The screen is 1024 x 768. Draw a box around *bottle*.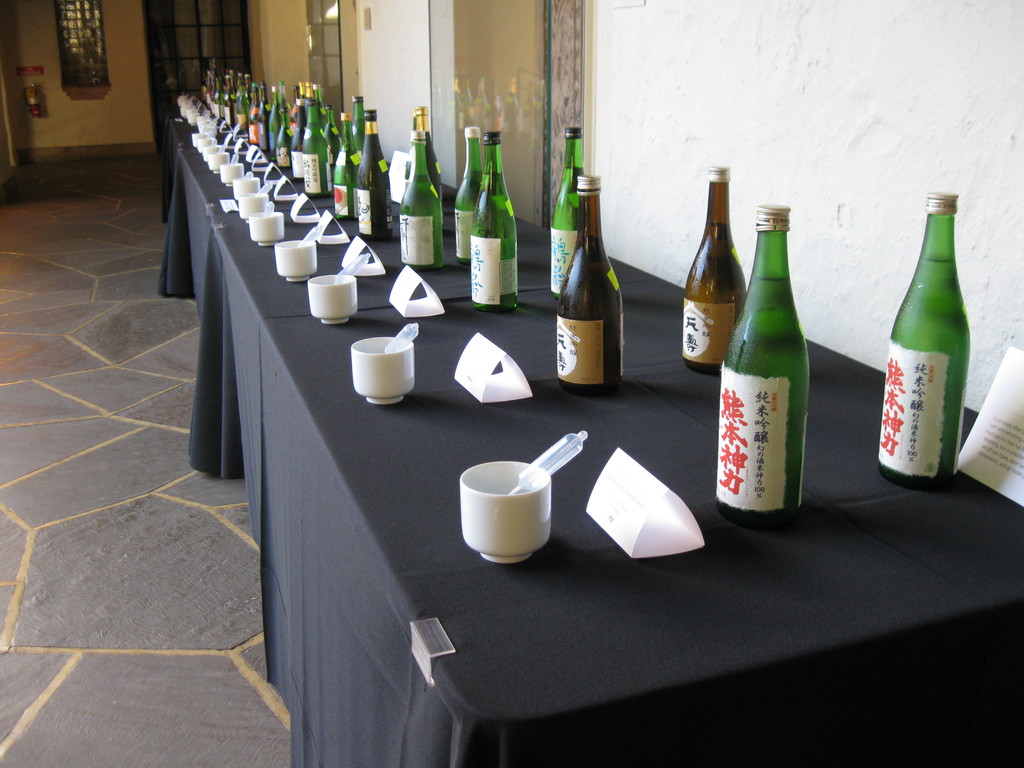
(551,127,588,302).
